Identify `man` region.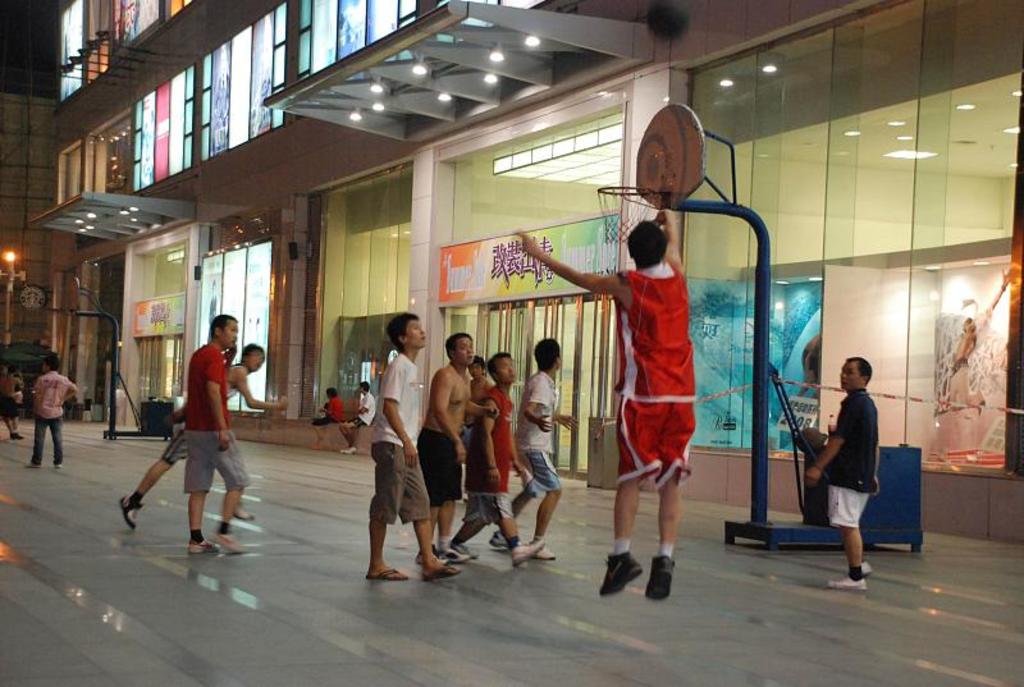
Region: Rect(353, 303, 425, 583).
